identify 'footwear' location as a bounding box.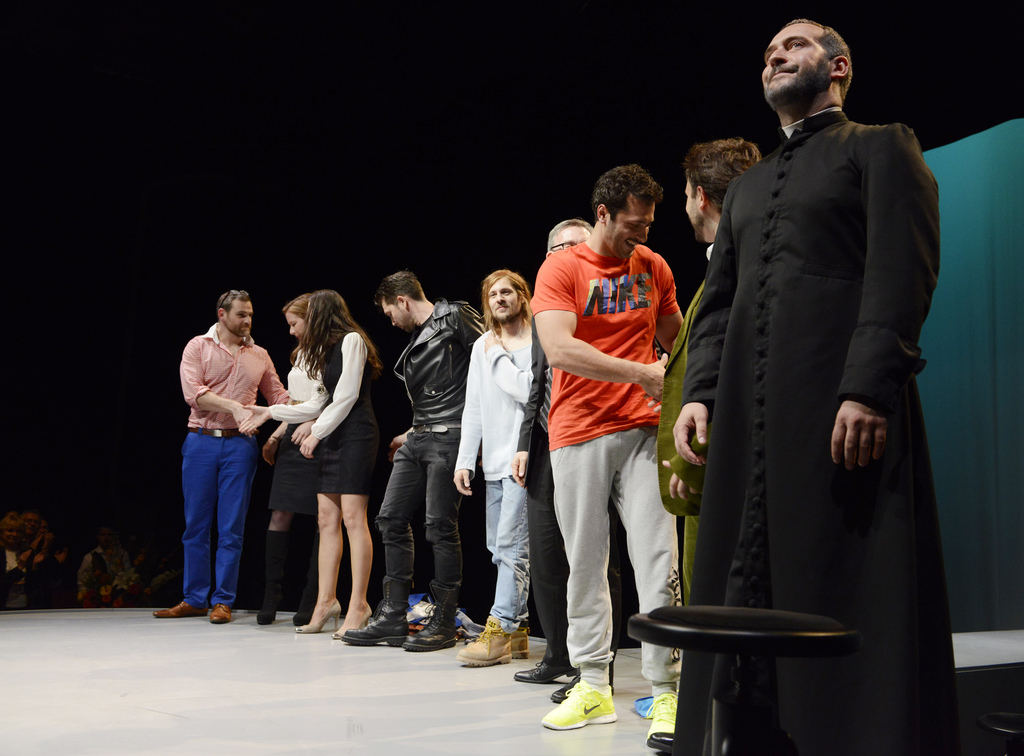
x1=509 y1=651 x2=575 y2=684.
